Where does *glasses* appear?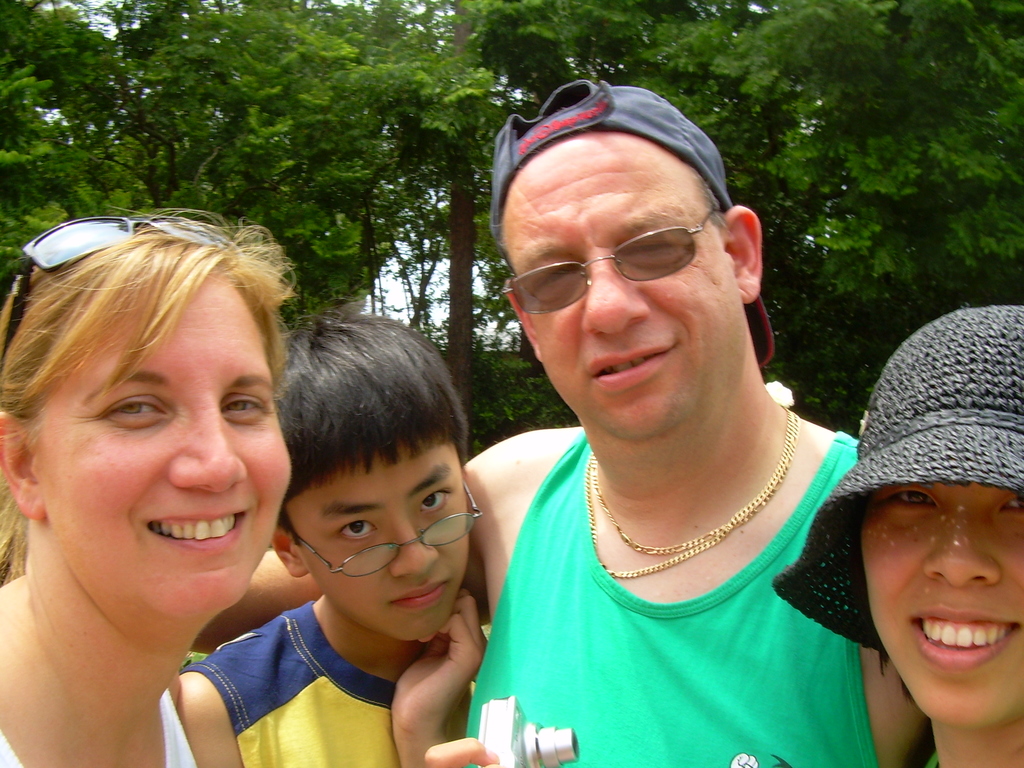
Appears at l=0, t=208, r=238, b=371.
